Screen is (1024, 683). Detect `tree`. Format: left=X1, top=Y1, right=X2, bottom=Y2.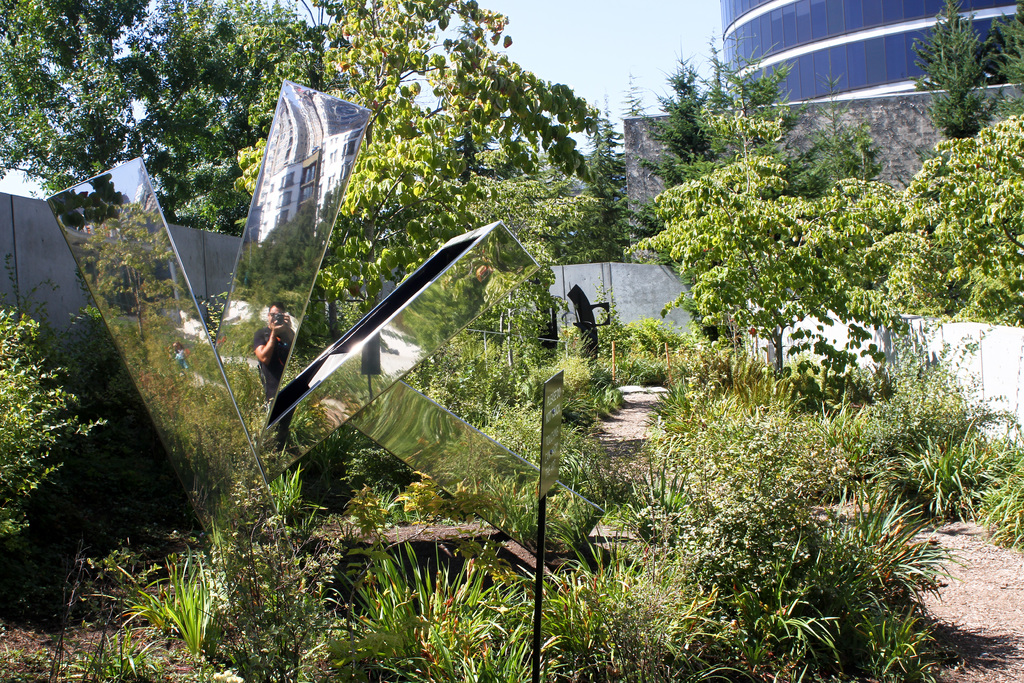
left=644, top=26, right=886, bottom=302.
